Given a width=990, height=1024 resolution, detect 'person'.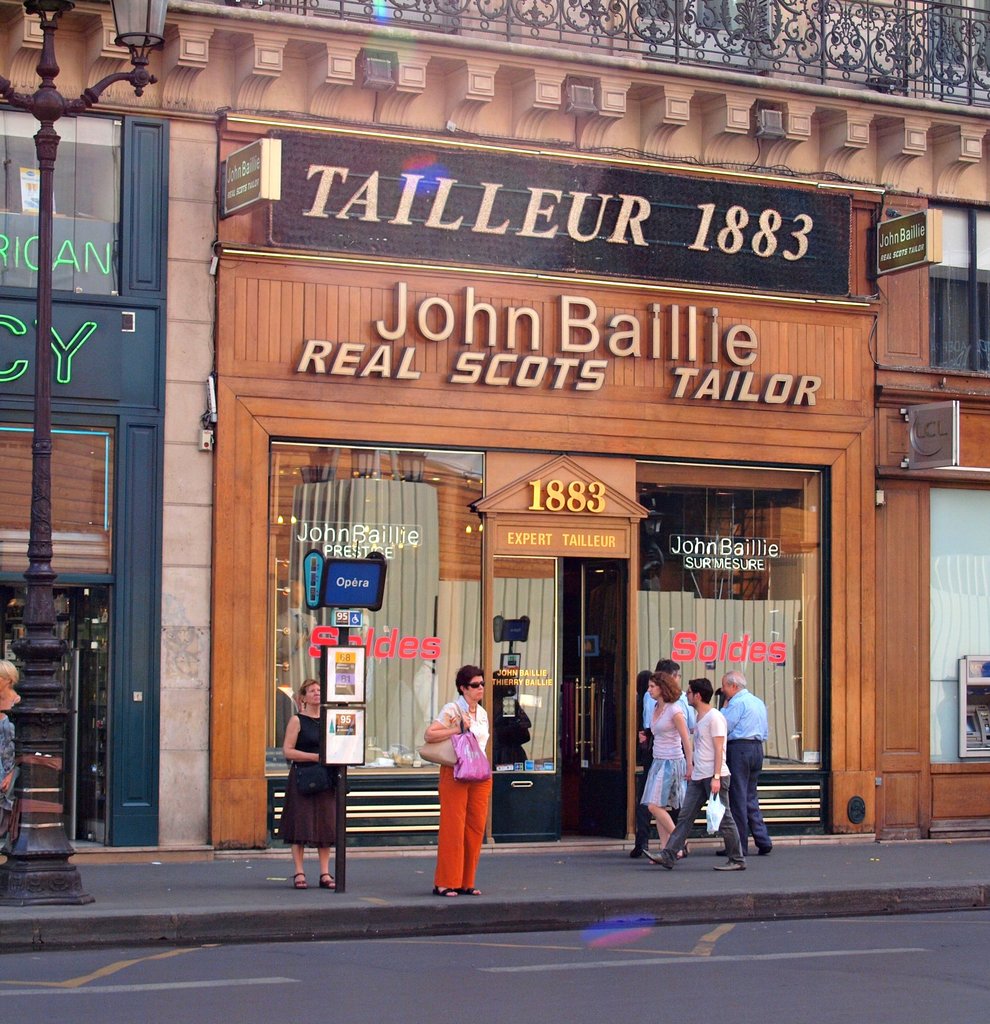
[427,644,519,875].
